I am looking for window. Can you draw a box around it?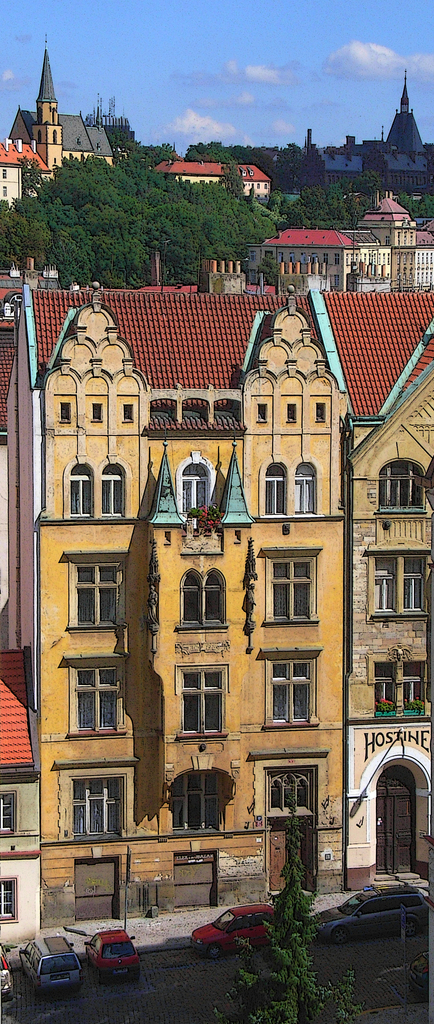
Sure, the bounding box is (62,455,97,518).
